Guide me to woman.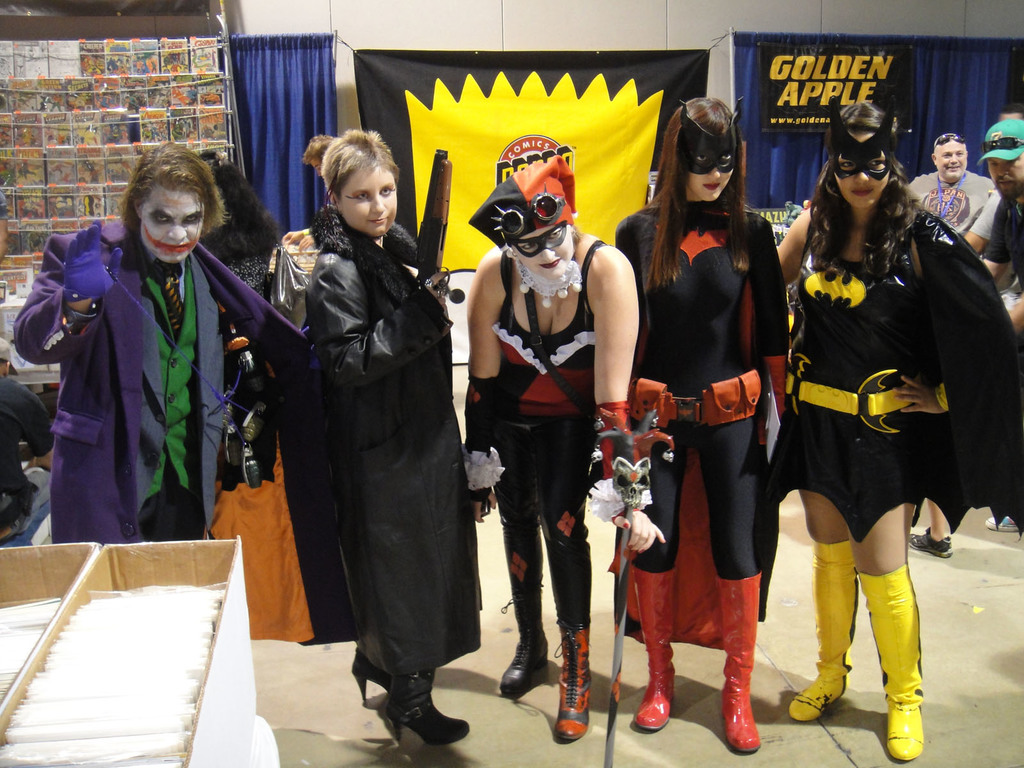
Guidance: Rect(202, 156, 280, 493).
